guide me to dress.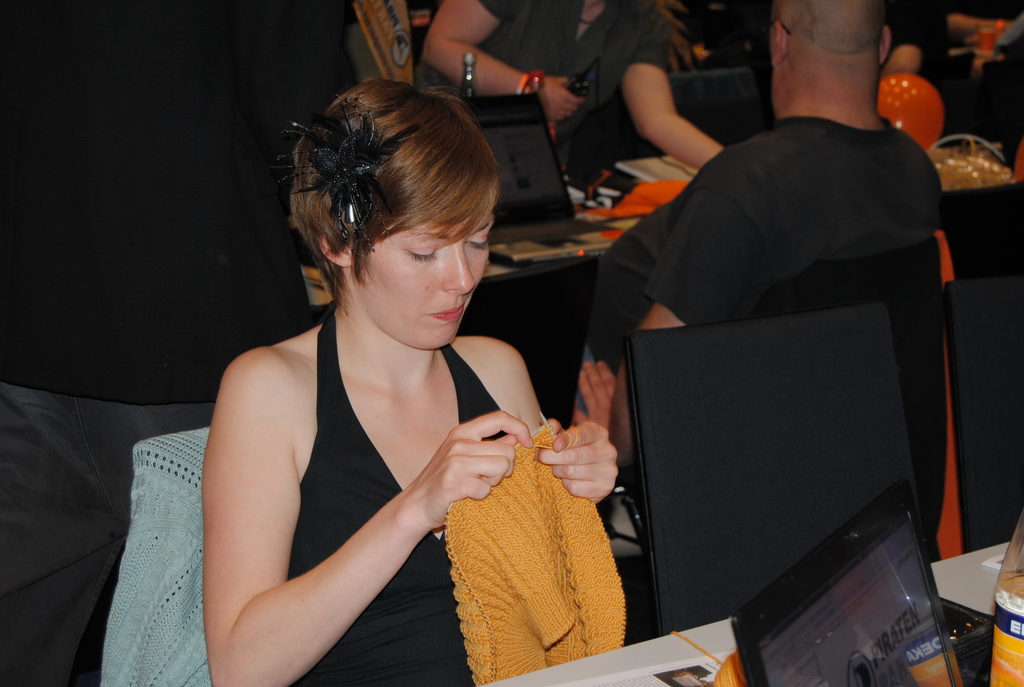
Guidance: [left=204, top=275, right=527, bottom=670].
